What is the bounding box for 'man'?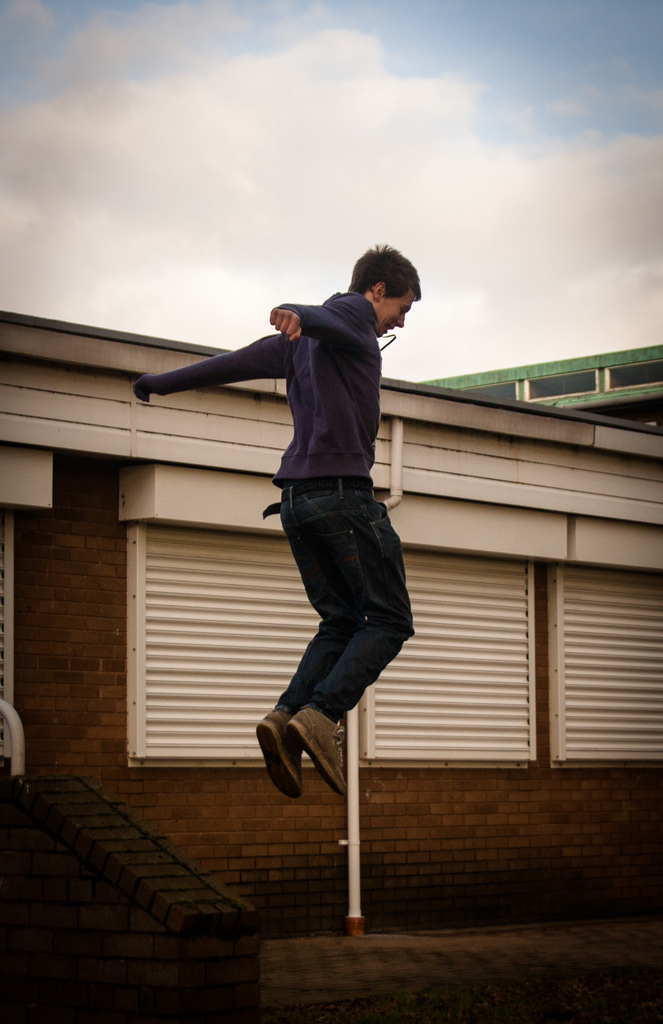
locate(133, 247, 418, 805).
